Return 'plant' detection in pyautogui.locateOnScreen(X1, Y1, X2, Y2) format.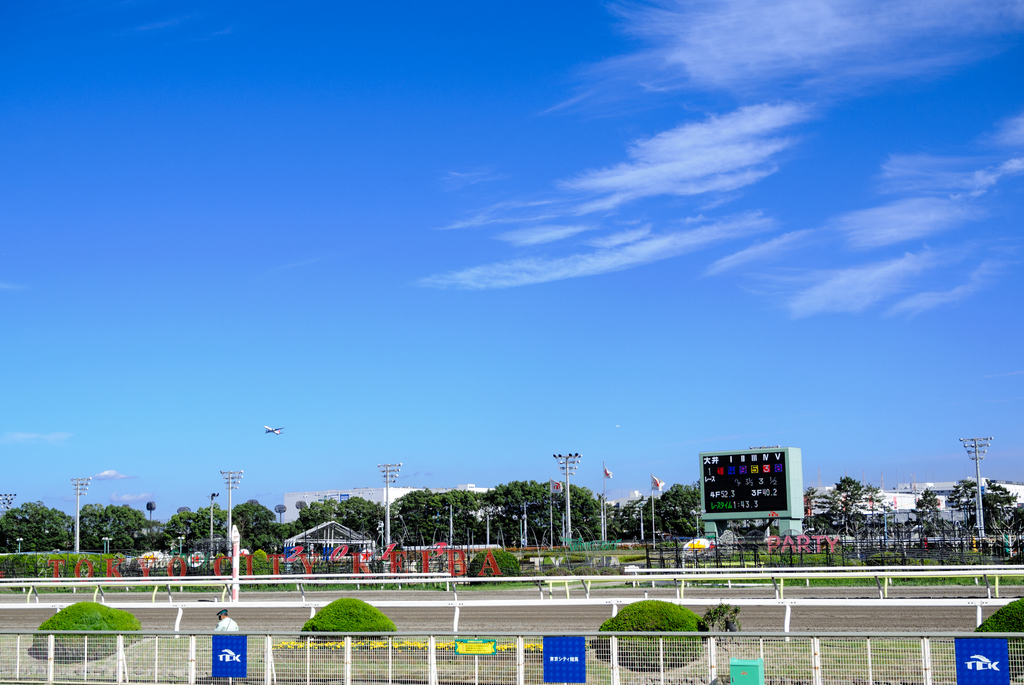
pyautogui.locateOnScreen(696, 603, 740, 631).
